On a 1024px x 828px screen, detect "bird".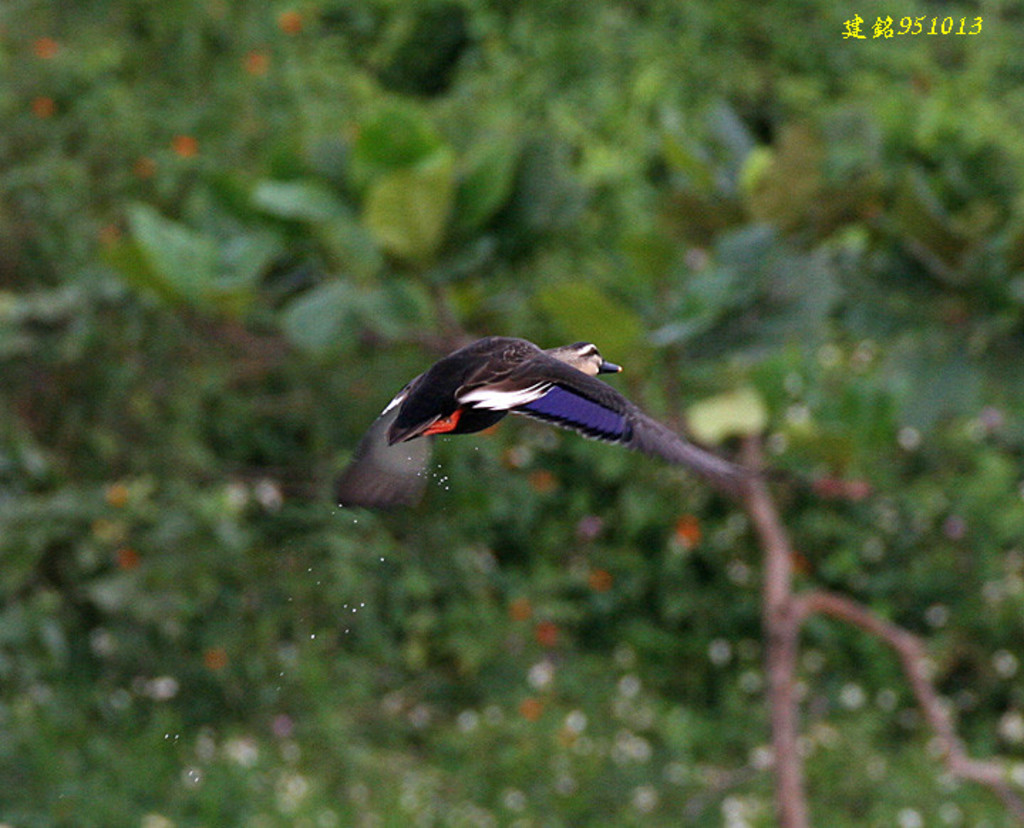
Rect(333, 337, 772, 519).
